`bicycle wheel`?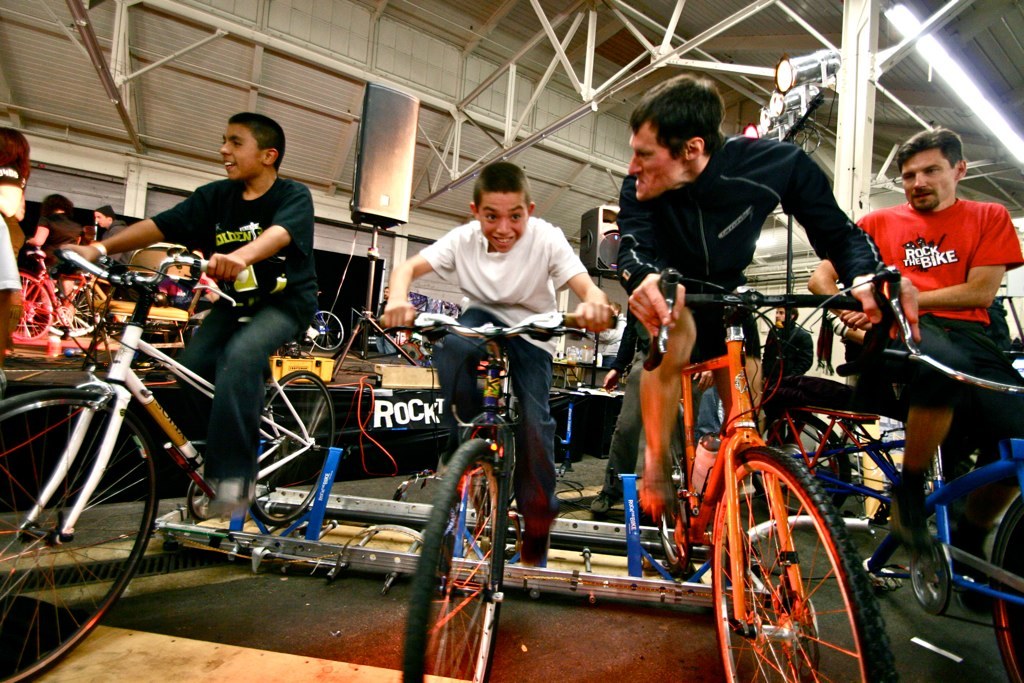
l=751, t=408, r=854, b=529
